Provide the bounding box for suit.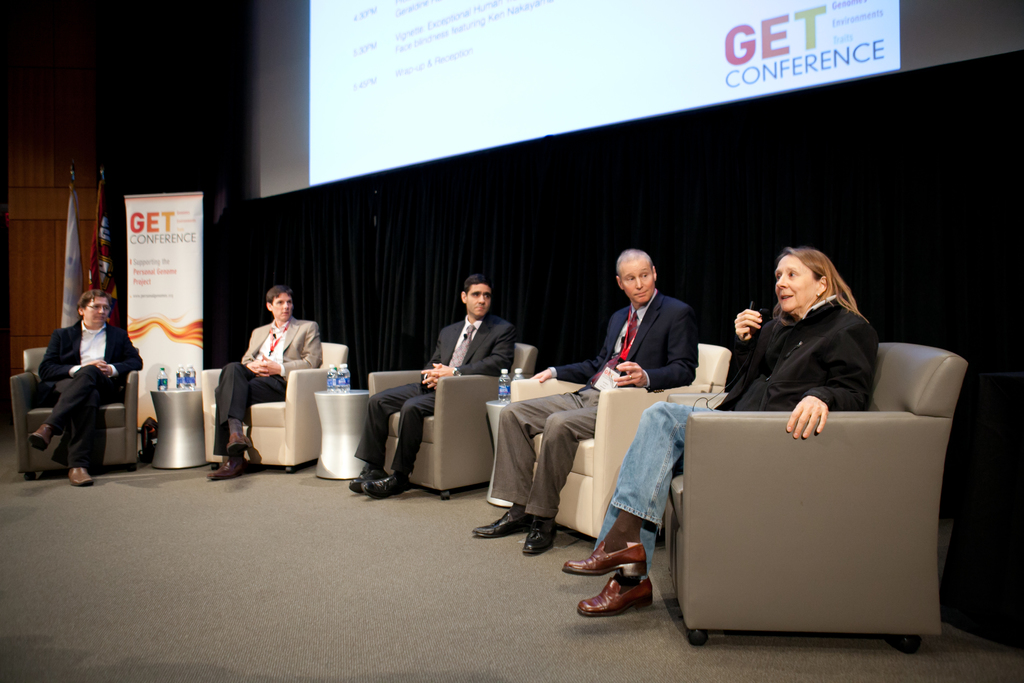
bbox(212, 317, 319, 452).
